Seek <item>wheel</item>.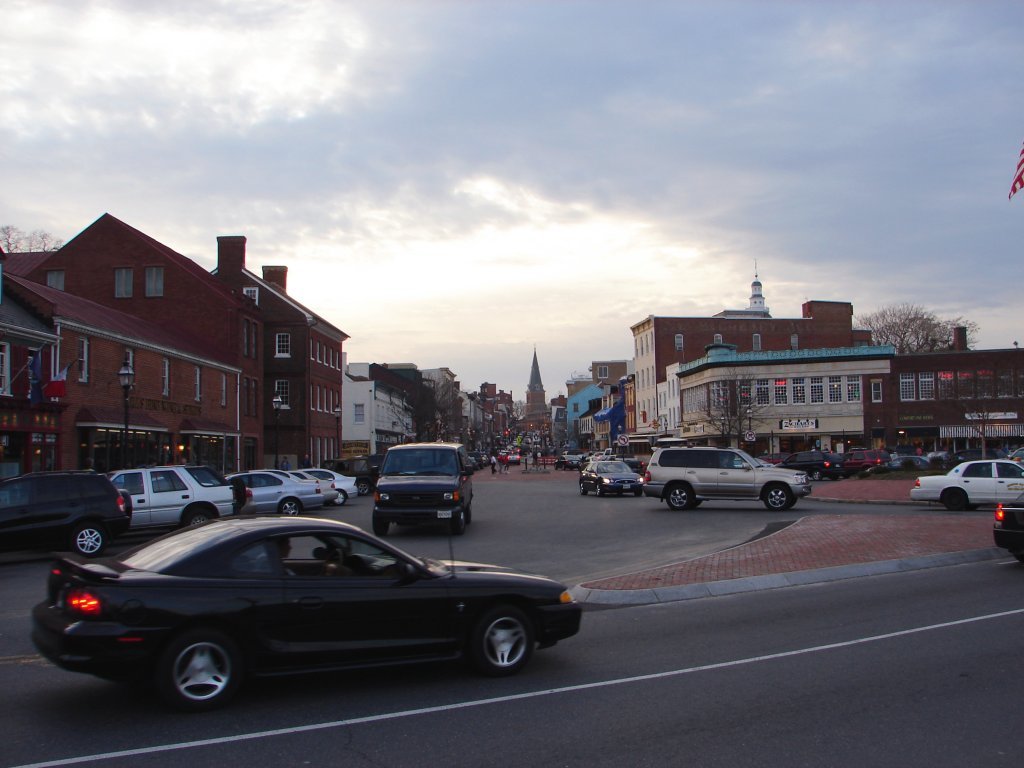
bbox=[945, 489, 967, 509].
